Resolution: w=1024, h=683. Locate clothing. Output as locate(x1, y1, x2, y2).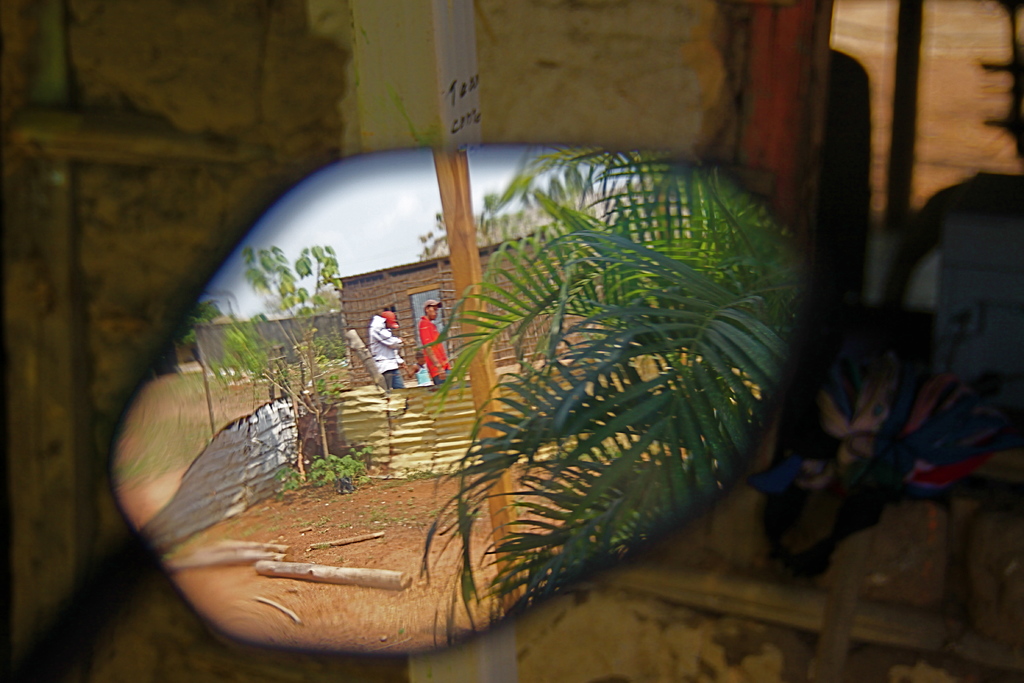
locate(367, 311, 403, 378).
